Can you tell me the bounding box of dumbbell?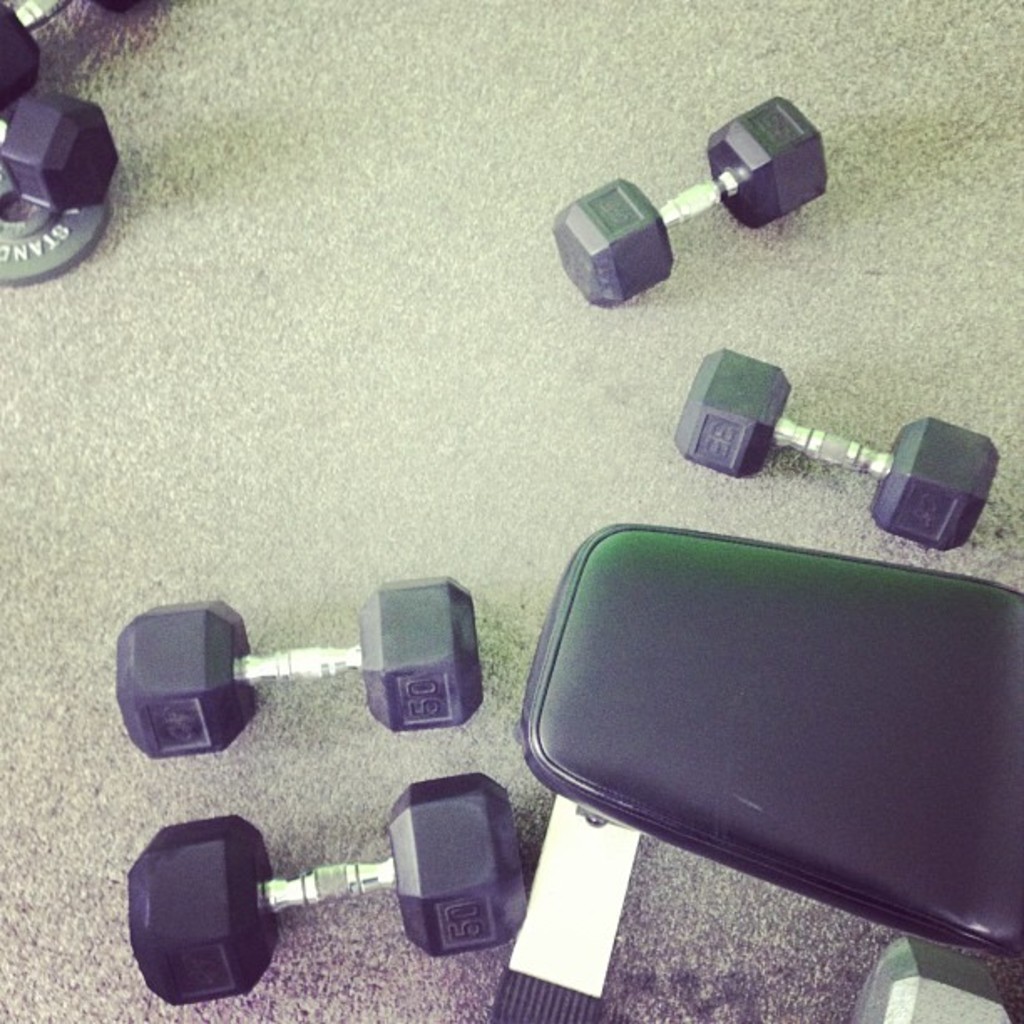
671/341/1001/545.
